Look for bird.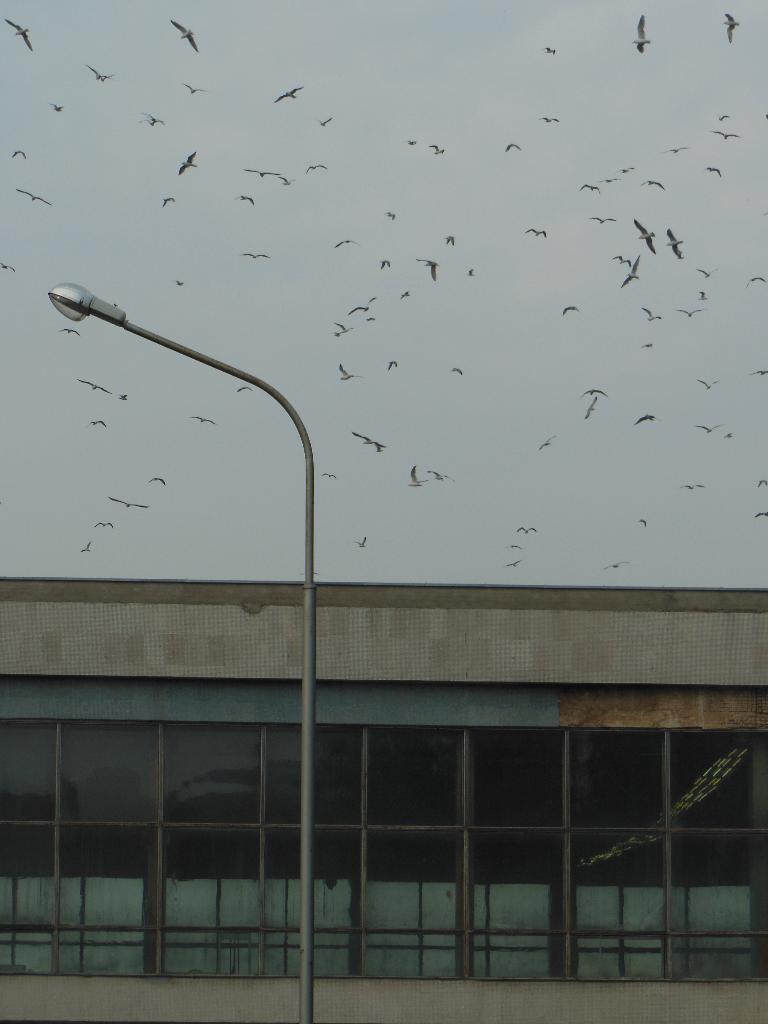
Found: box=[172, 22, 201, 55].
